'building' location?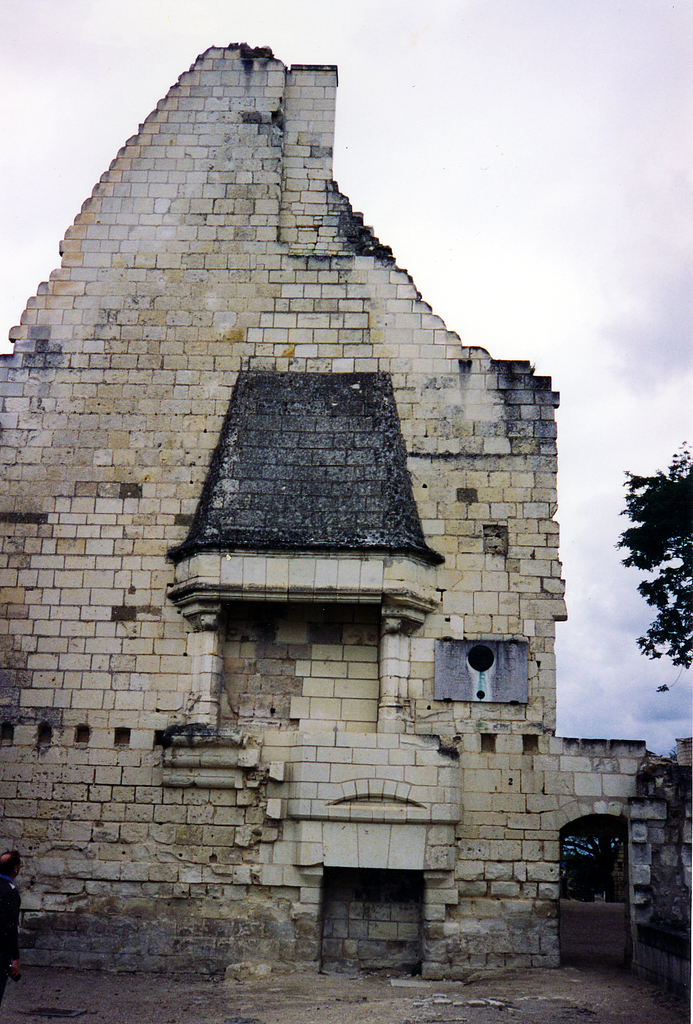
[0, 31, 692, 1018]
